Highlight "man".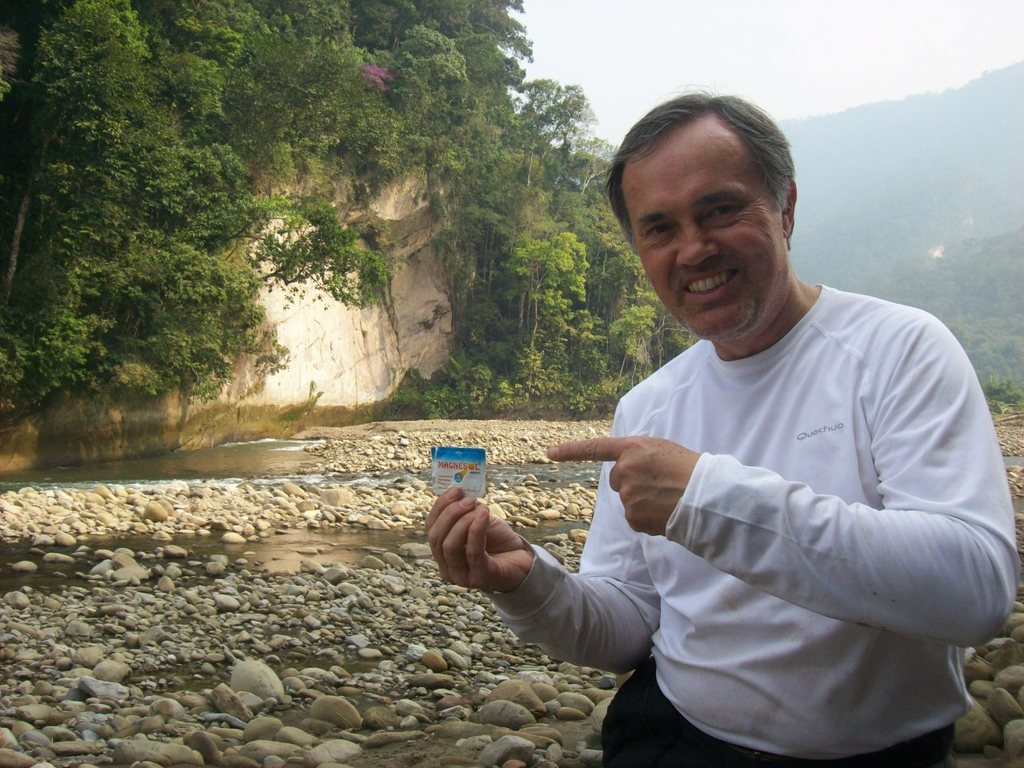
Highlighted region: bbox(455, 98, 1014, 750).
